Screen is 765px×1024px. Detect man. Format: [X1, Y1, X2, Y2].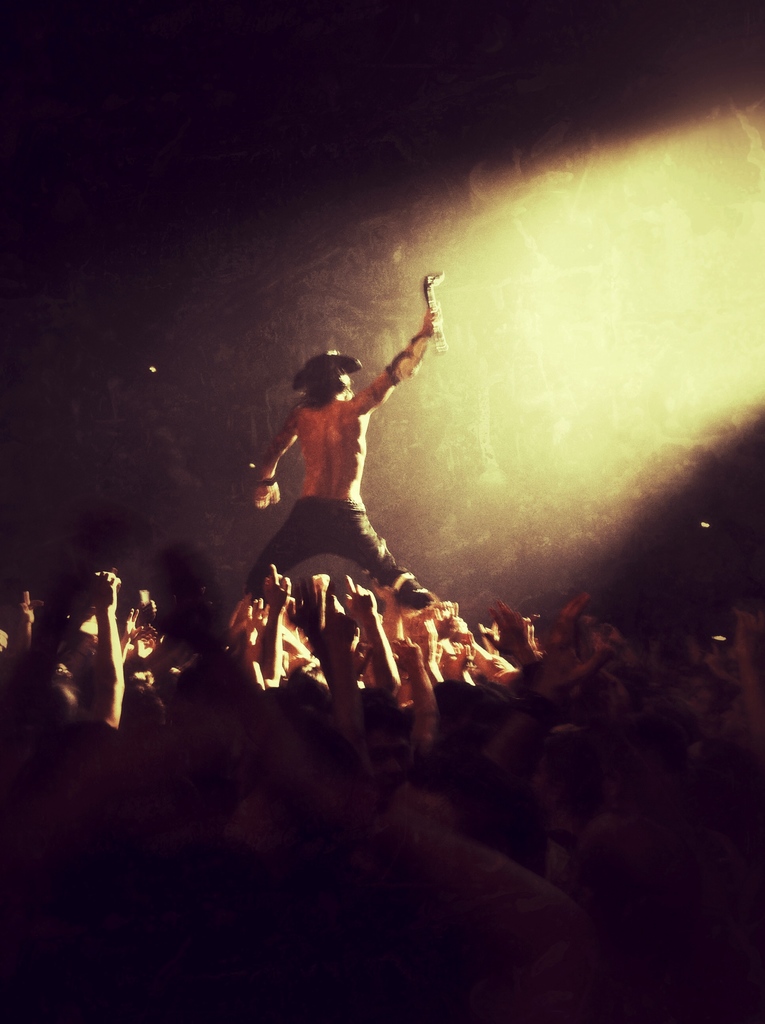
[240, 289, 462, 610].
